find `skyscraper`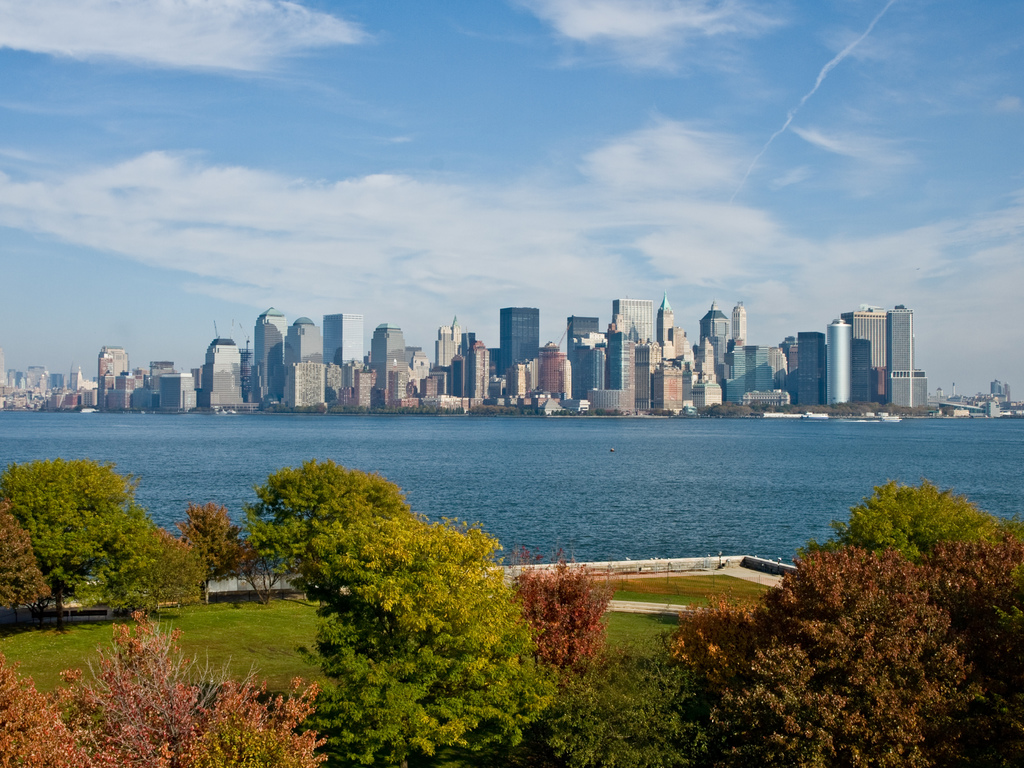
[x1=254, y1=304, x2=281, y2=408]
